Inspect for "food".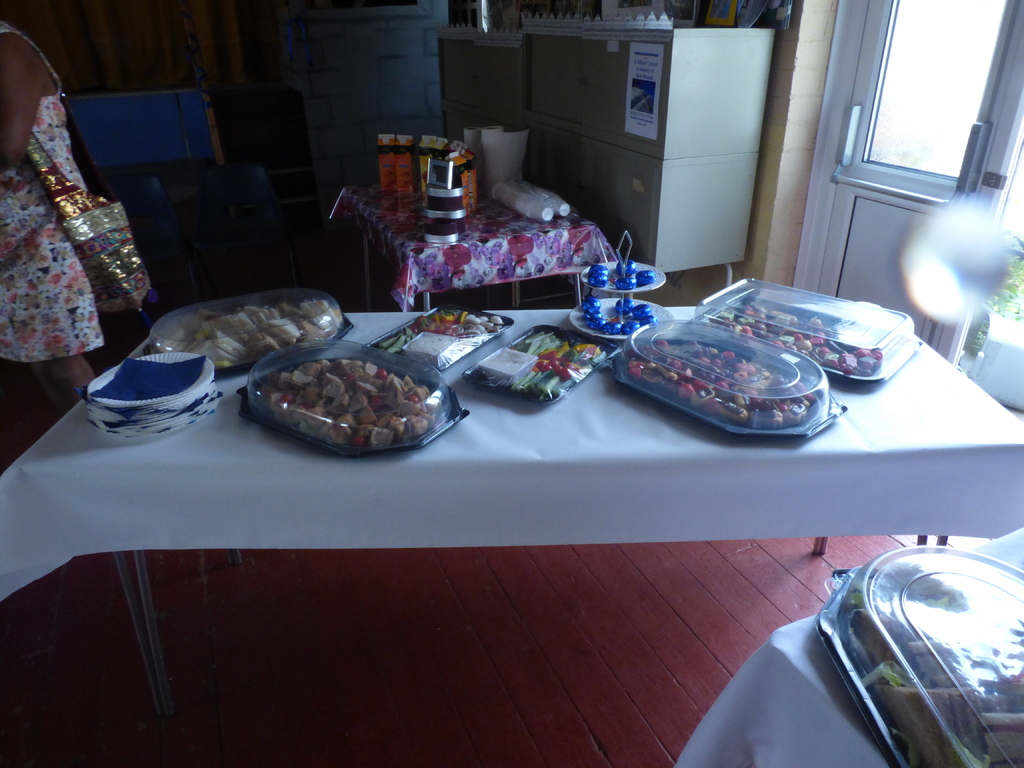
Inspection: (x1=573, y1=300, x2=652, y2=340).
